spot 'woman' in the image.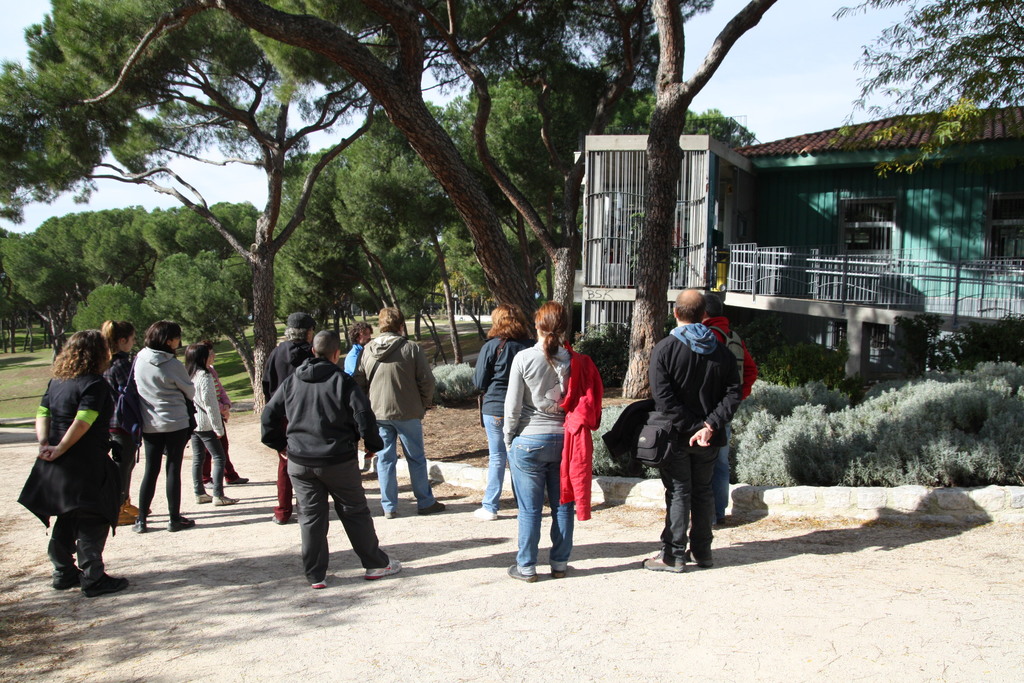
'woman' found at l=96, t=315, r=150, b=528.
